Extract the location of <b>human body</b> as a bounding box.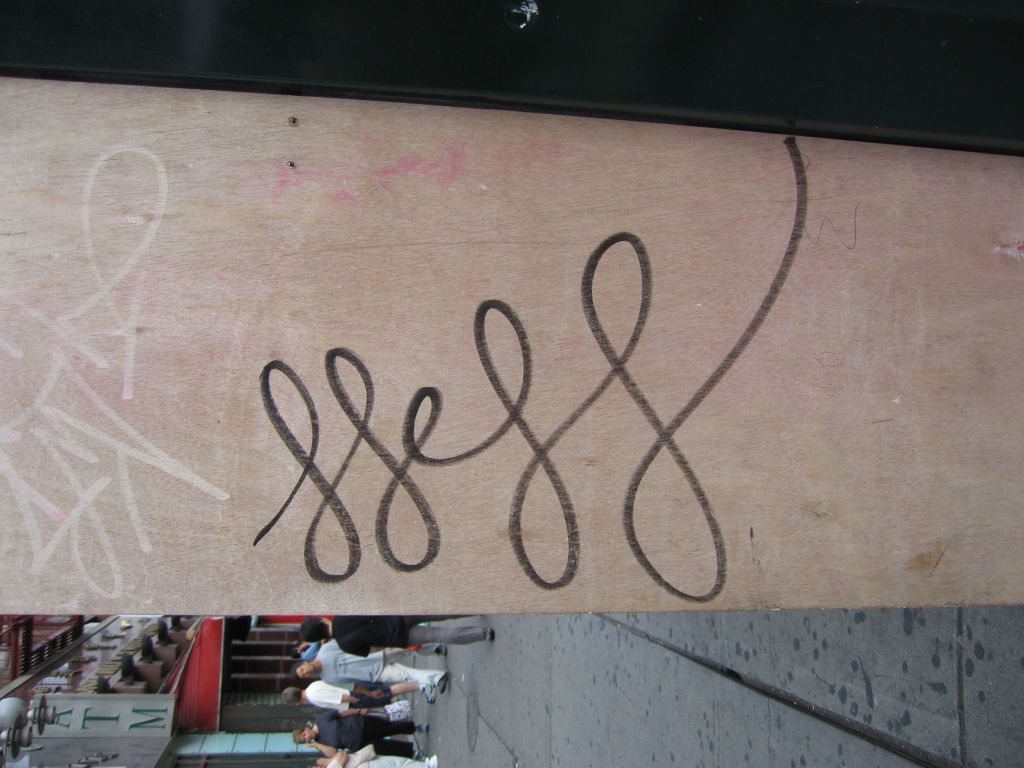
x1=303 y1=676 x2=439 y2=703.
